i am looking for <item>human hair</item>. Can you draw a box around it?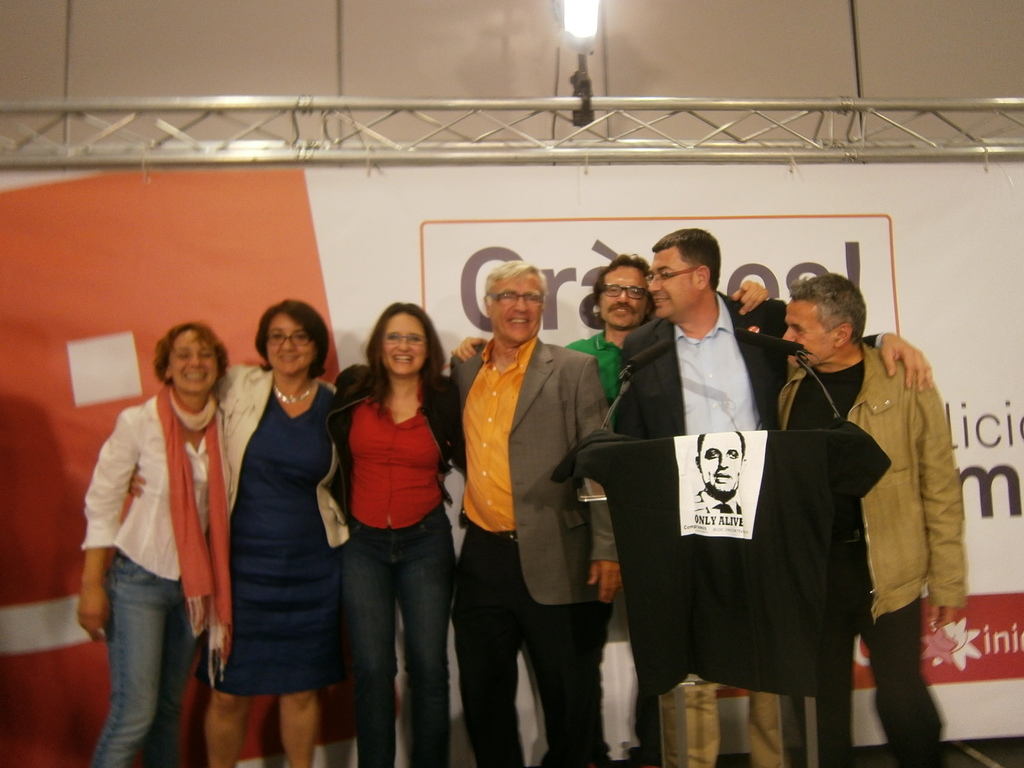
Sure, the bounding box is 593, 253, 650, 294.
